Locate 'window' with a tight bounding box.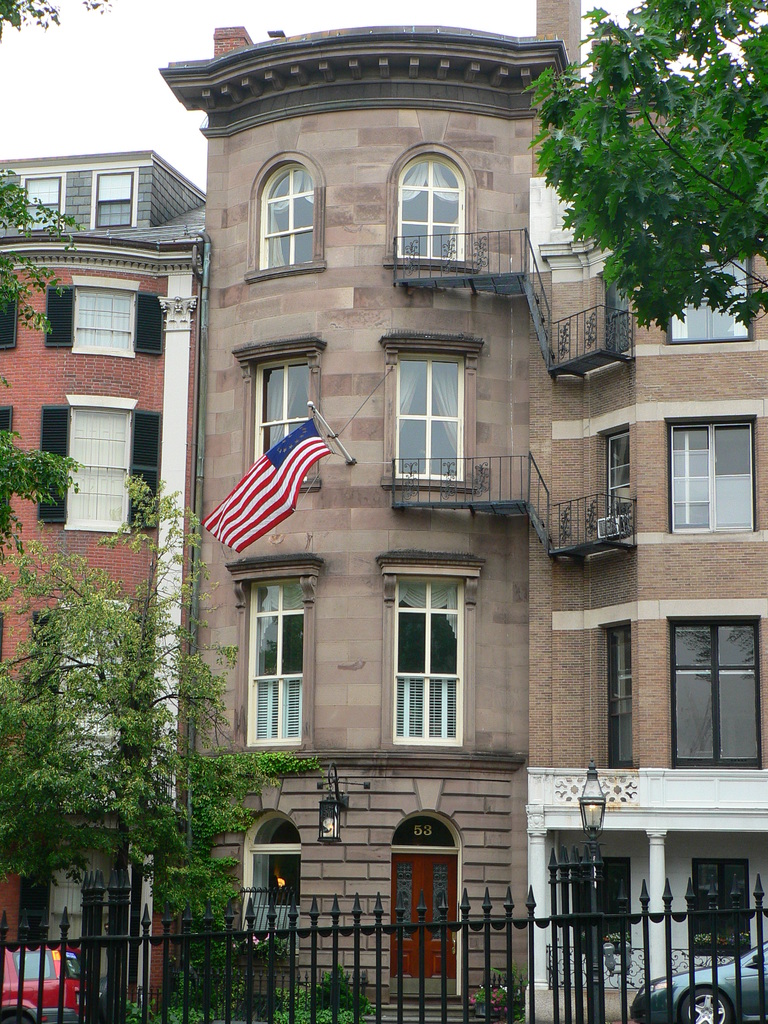
(68,280,128,352).
